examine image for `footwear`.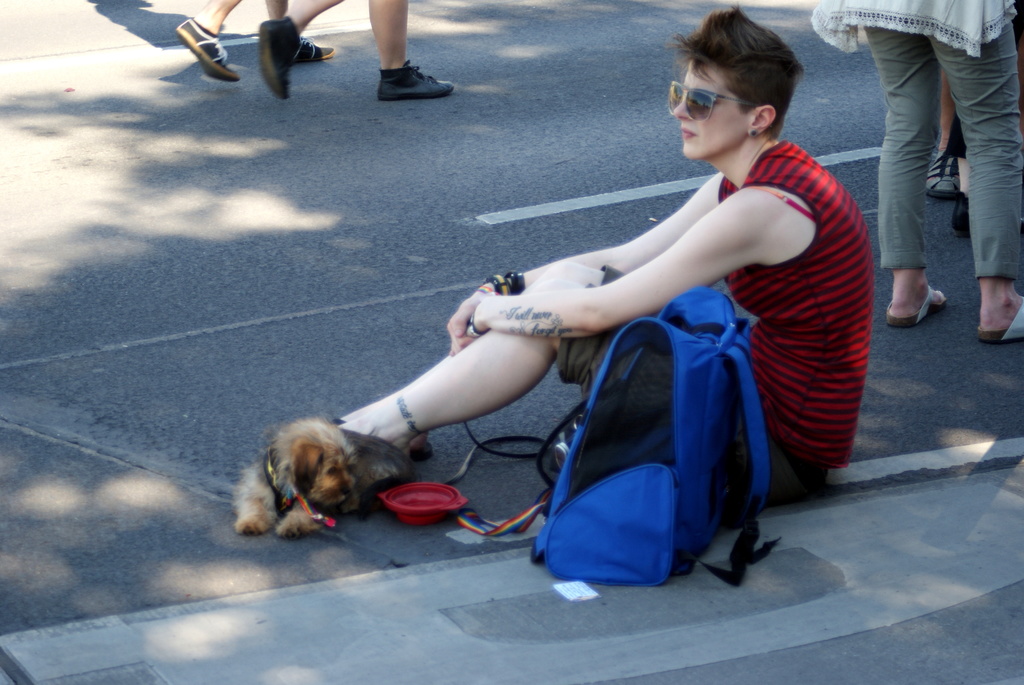
Examination result: (924, 150, 956, 205).
